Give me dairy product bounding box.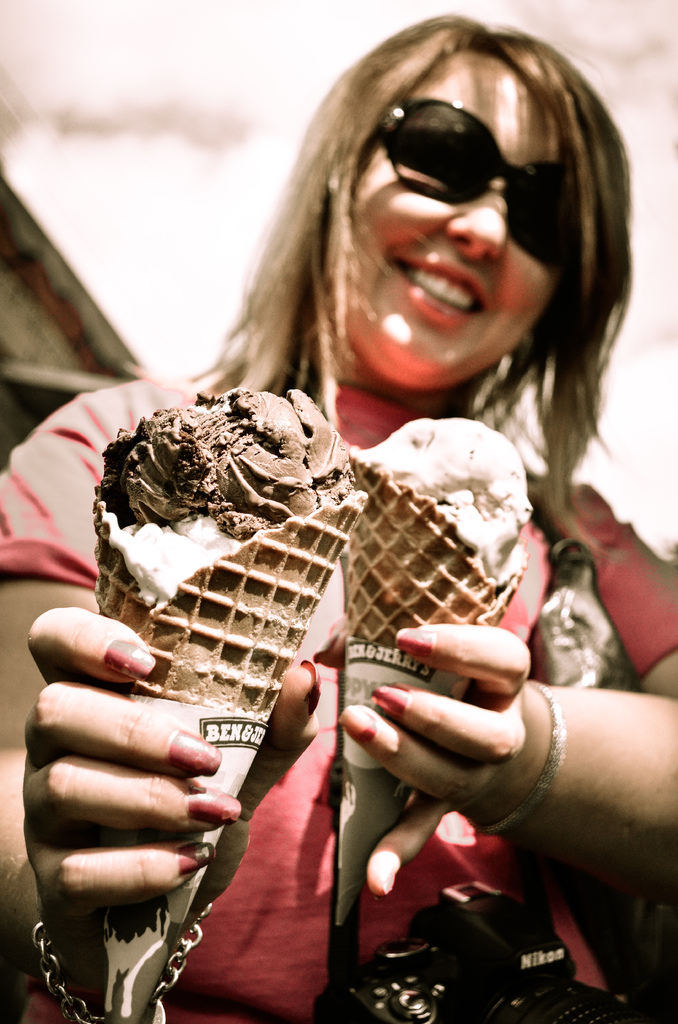
(left=343, top=417, right=536, bottom=643).
